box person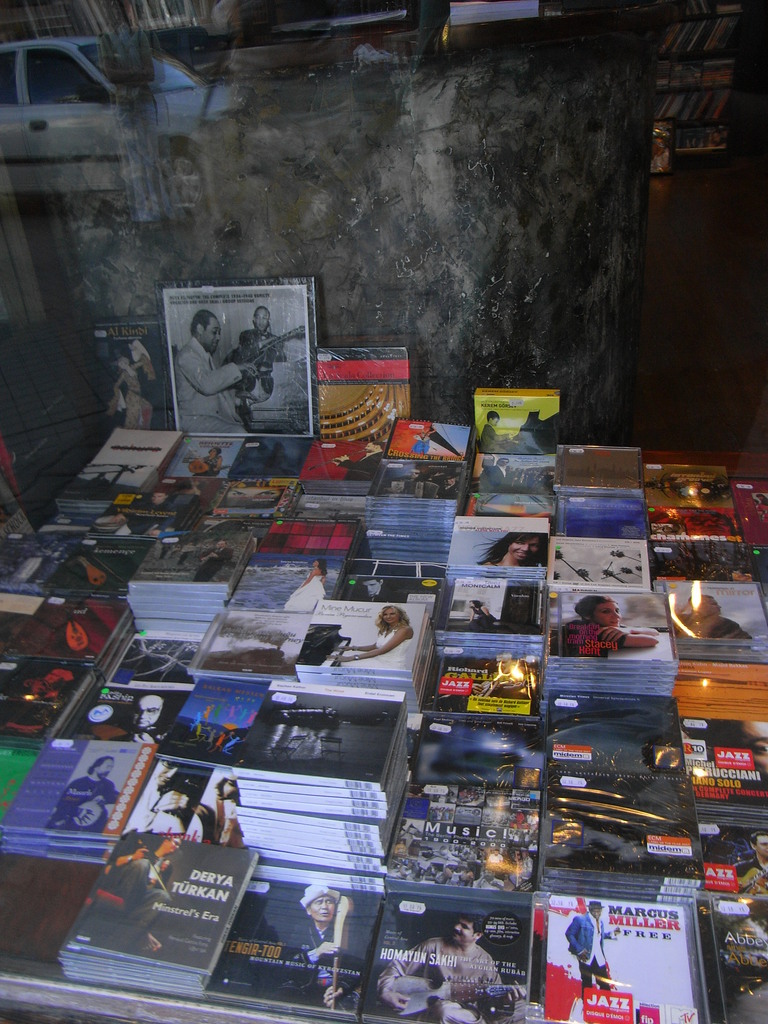
282/554/325/617
